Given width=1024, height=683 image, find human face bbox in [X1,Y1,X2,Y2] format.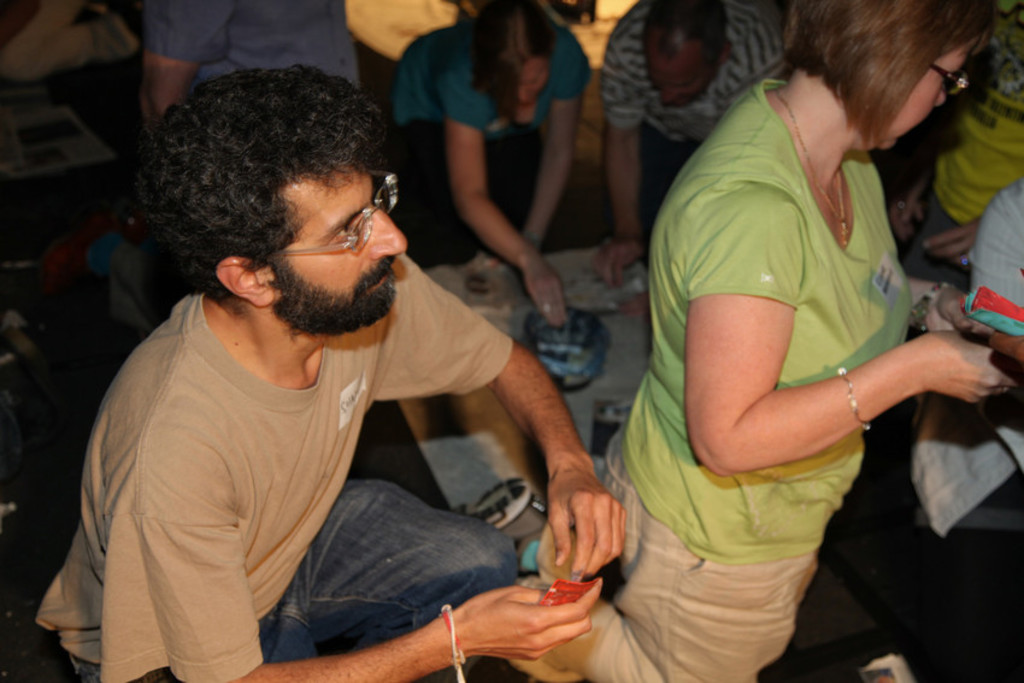
[643,51,711,110].
